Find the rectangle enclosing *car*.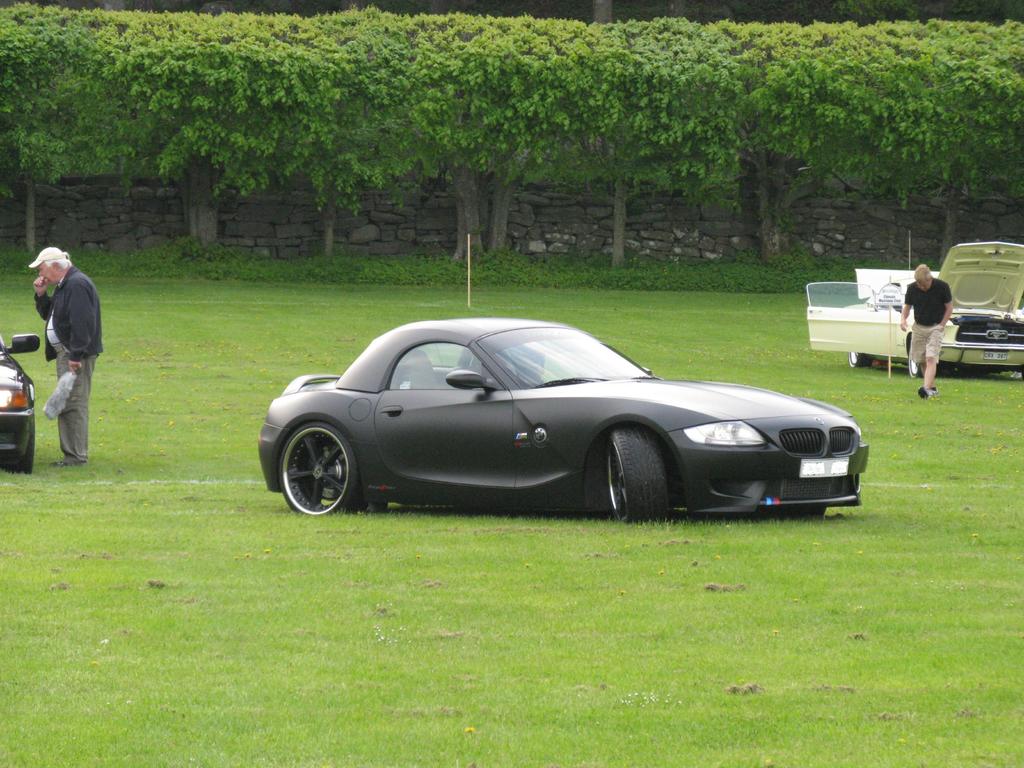
bbox=[239, 312, 849, 527].
